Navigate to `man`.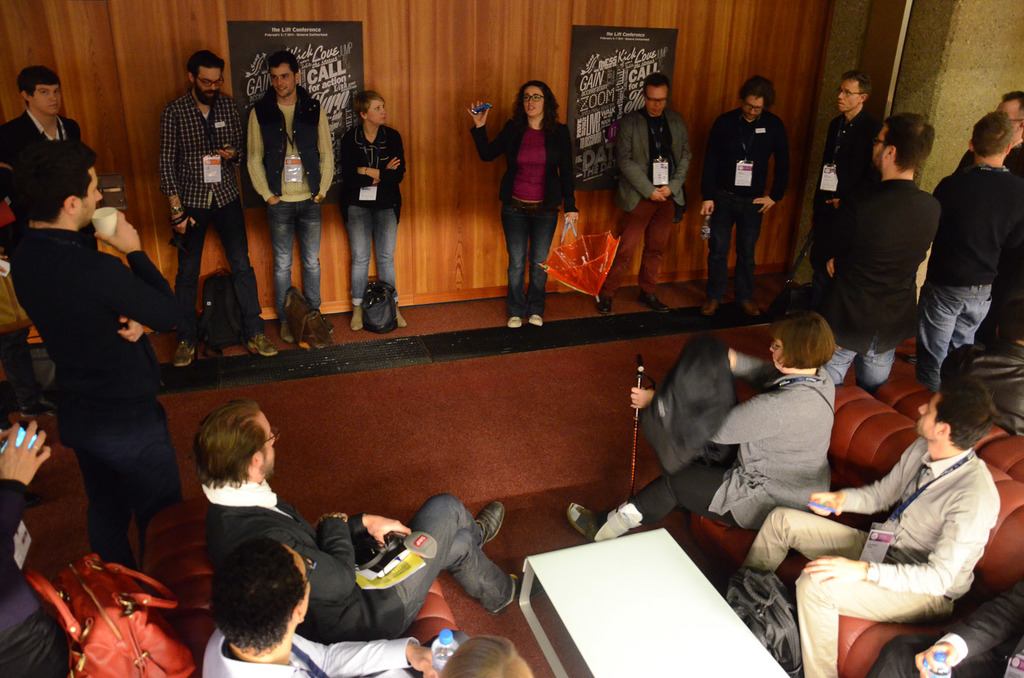
Navigation target: <region>0, 65, 104, 255</region>.
